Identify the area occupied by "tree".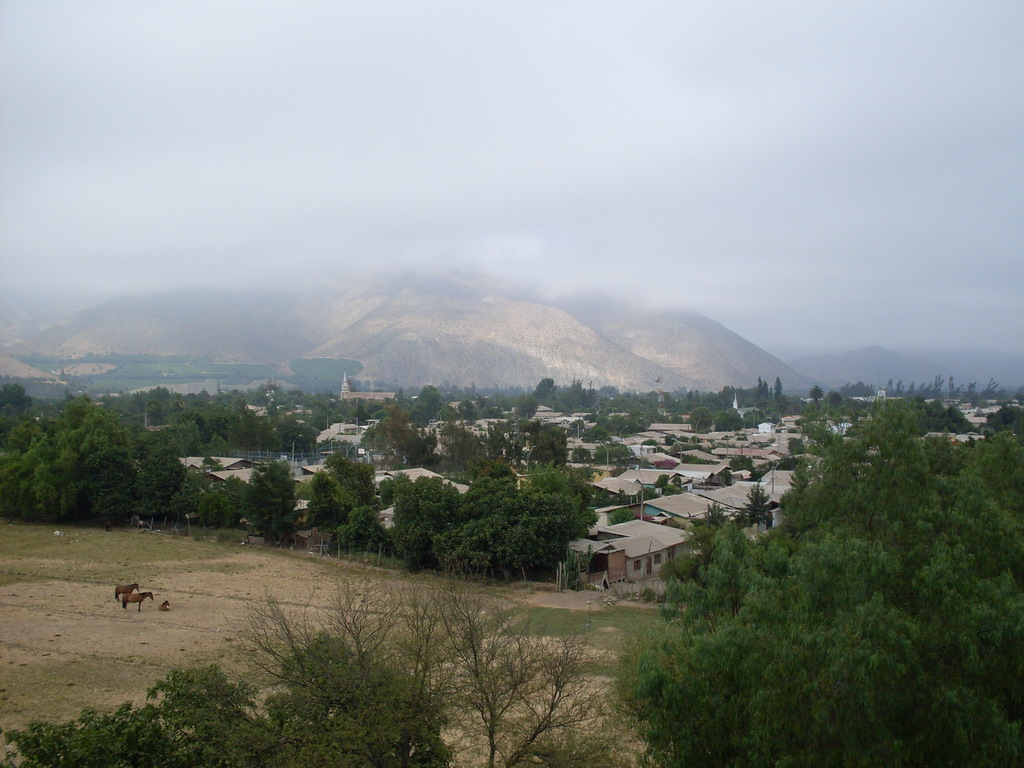
Area: (left=751, top=484, right=774, bottom=520).
